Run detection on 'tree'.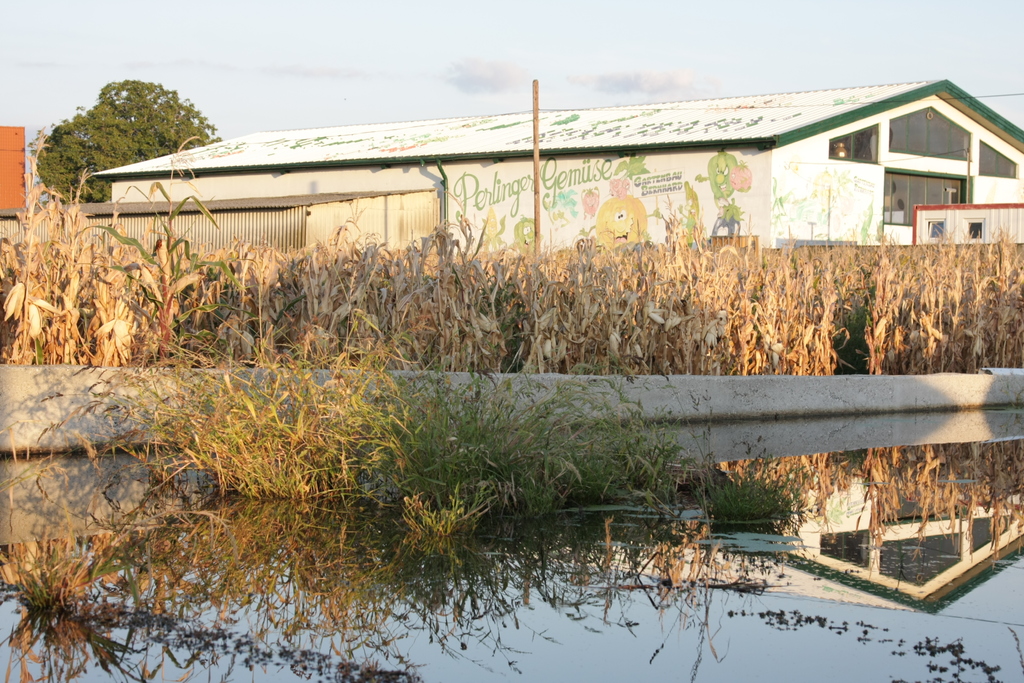
Result: crop(33, 73, 220, 204).
